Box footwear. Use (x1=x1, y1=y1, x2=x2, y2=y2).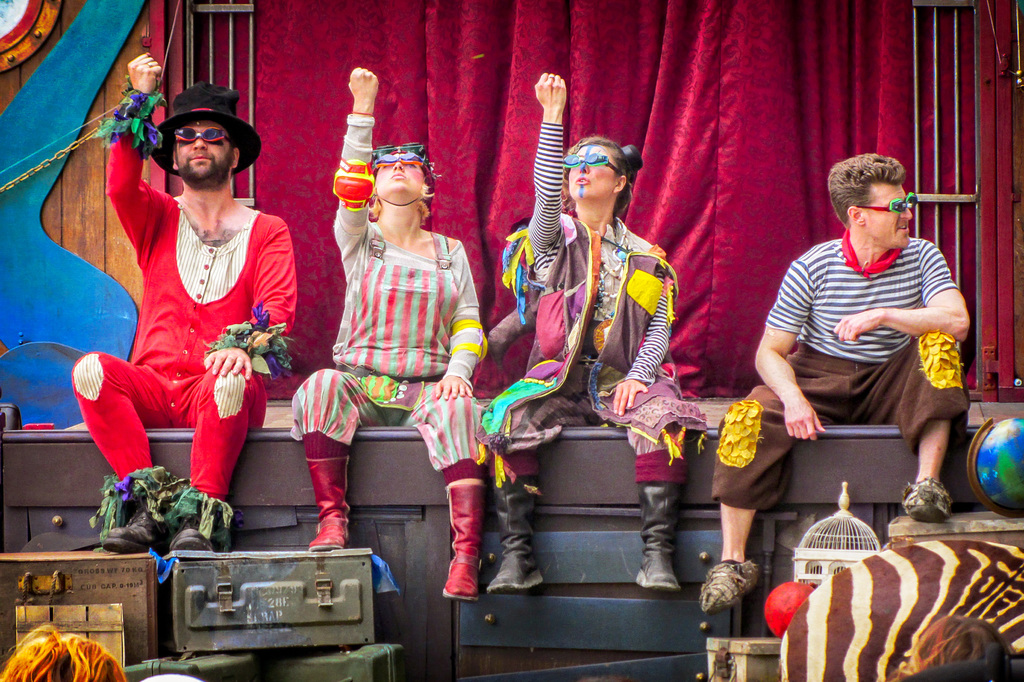
(x1=301, y1=455, x2=351, y2=552).
